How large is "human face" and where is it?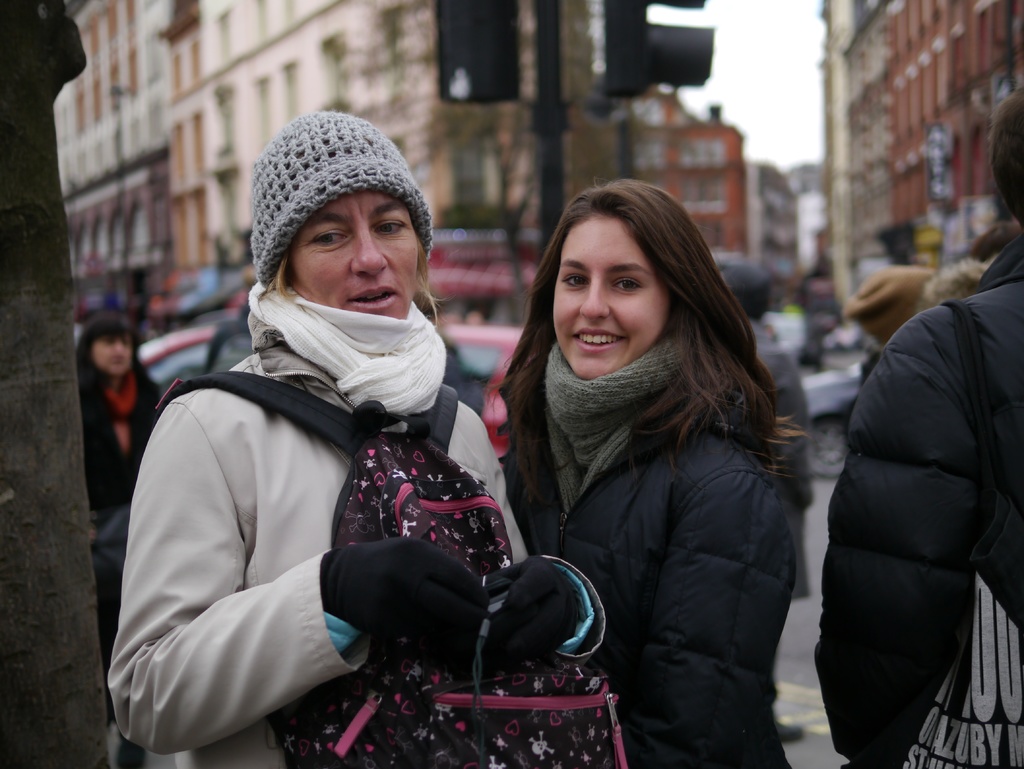
Bounding box: (275, 190, 422, 318).
